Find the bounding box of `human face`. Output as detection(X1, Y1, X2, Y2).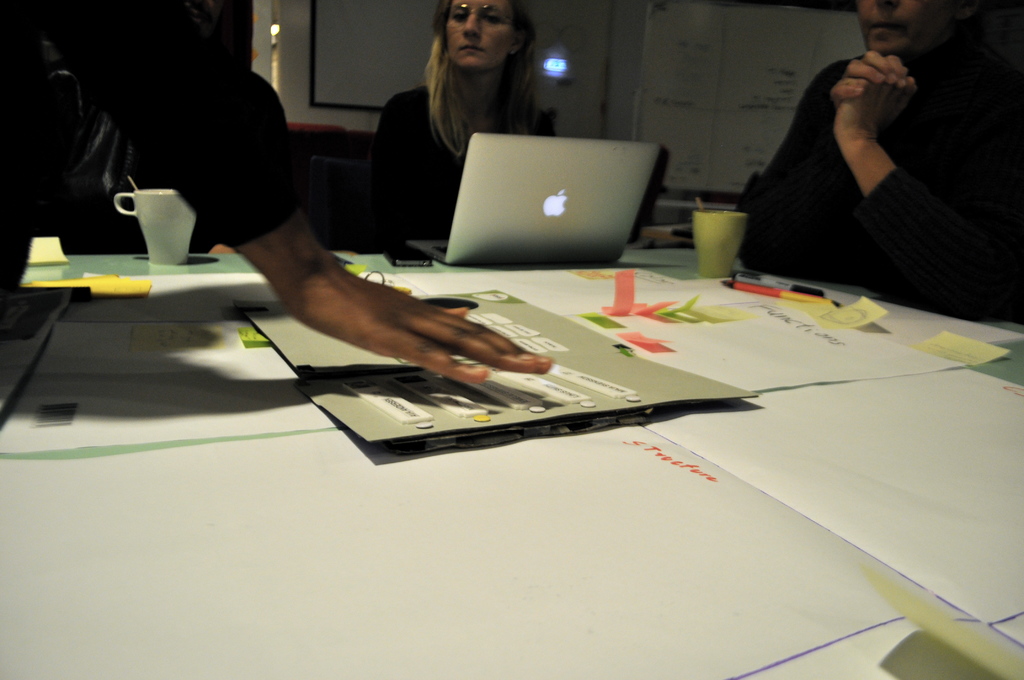
detection(857, 1, 943, 60).
